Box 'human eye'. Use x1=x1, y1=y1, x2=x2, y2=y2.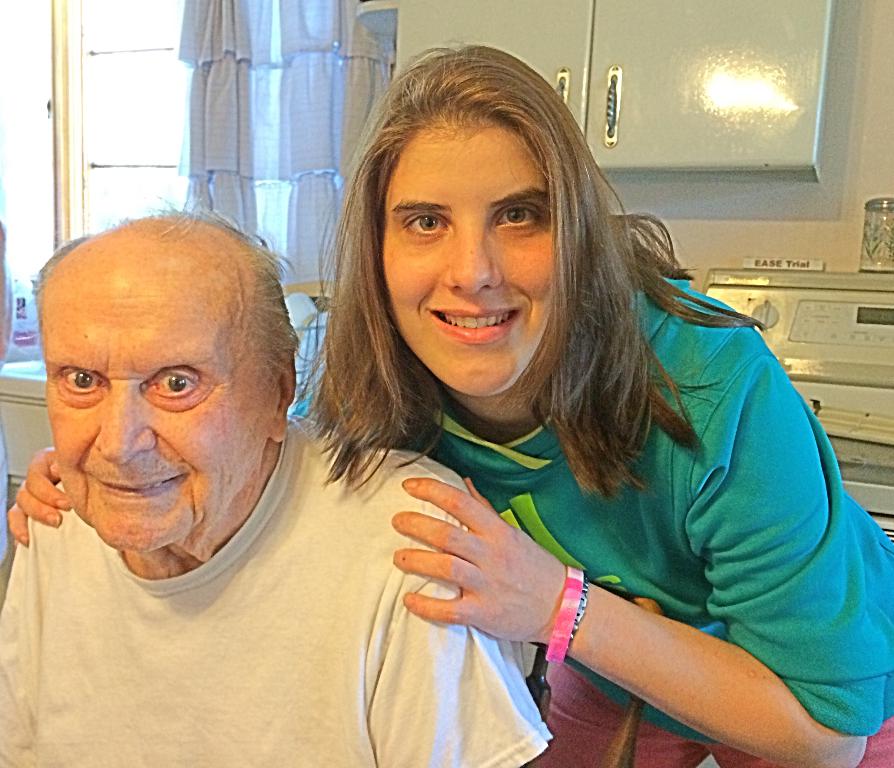
x1=397, y1=210, x2=450, y2=243.
